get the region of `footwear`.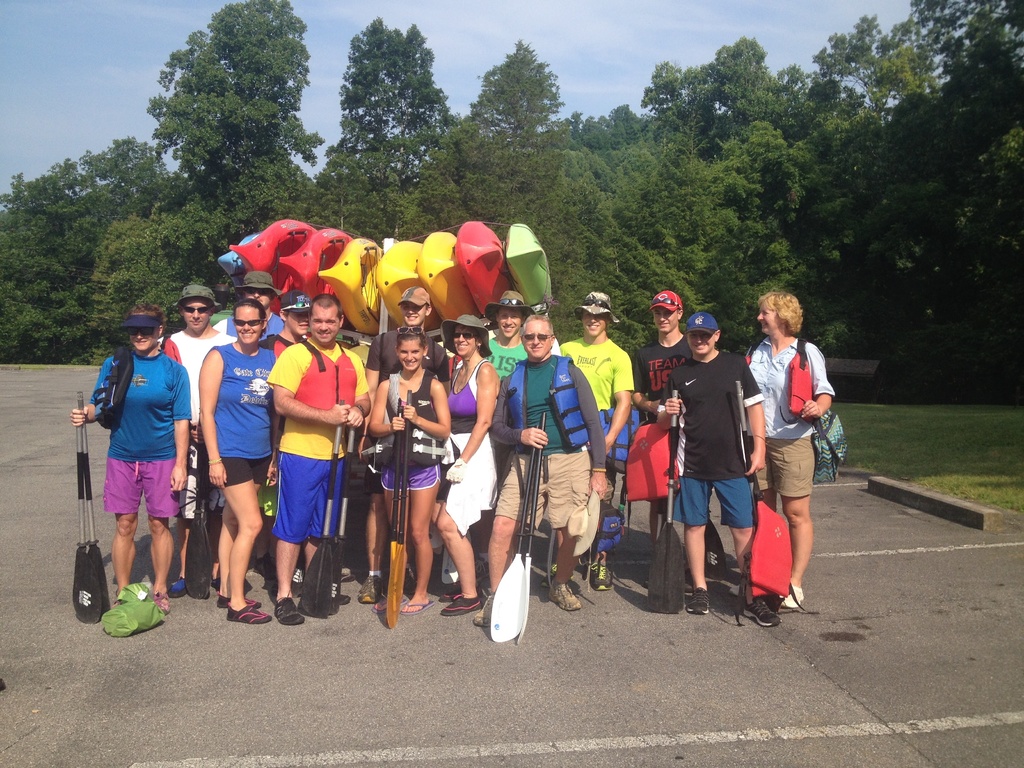
bbox(341, 593, 350, 603).
